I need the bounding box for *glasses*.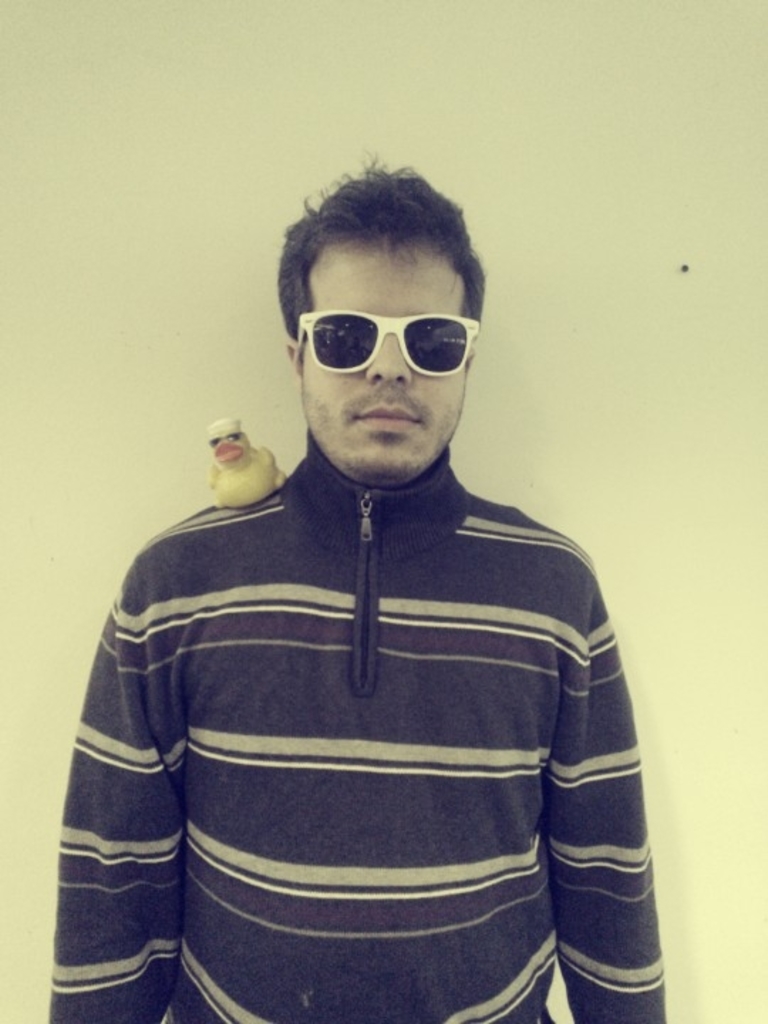
Here it is: left=282, top=294, right=491, bottom=381.
